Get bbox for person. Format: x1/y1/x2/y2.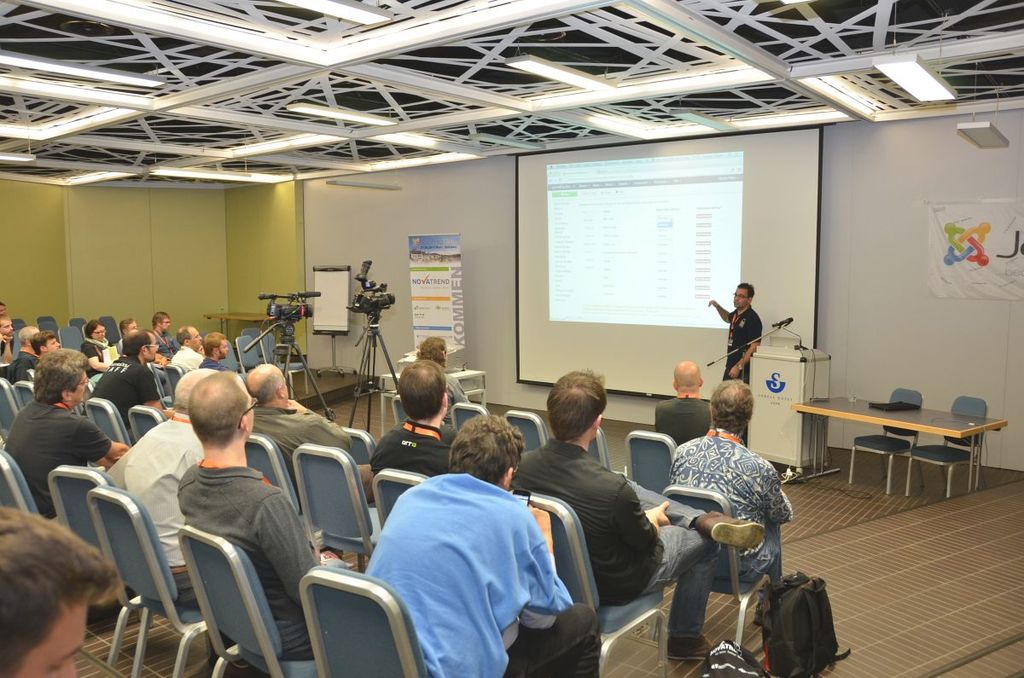
166/319/222/380.
